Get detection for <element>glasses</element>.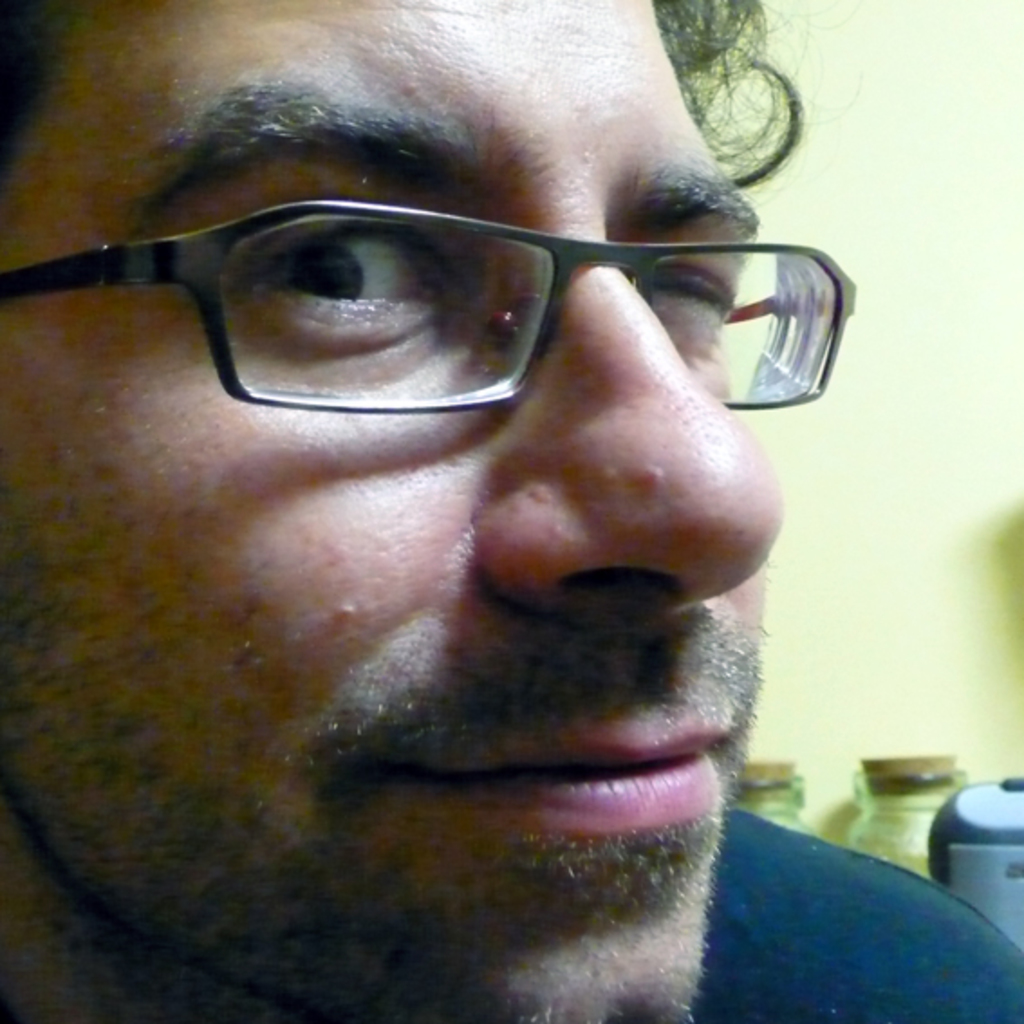
Detection: pyautogui.locateOnScreen(0, 200, 852, 415).
